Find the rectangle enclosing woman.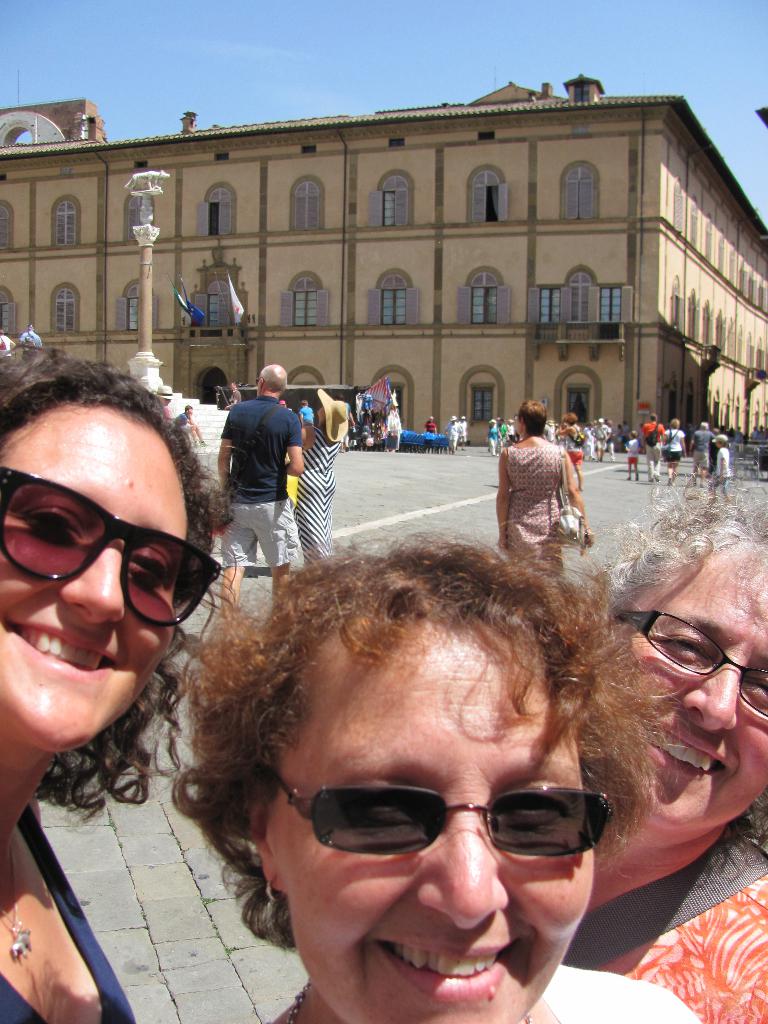
<bbox>179, 526, 707, 1023</bbox>.
